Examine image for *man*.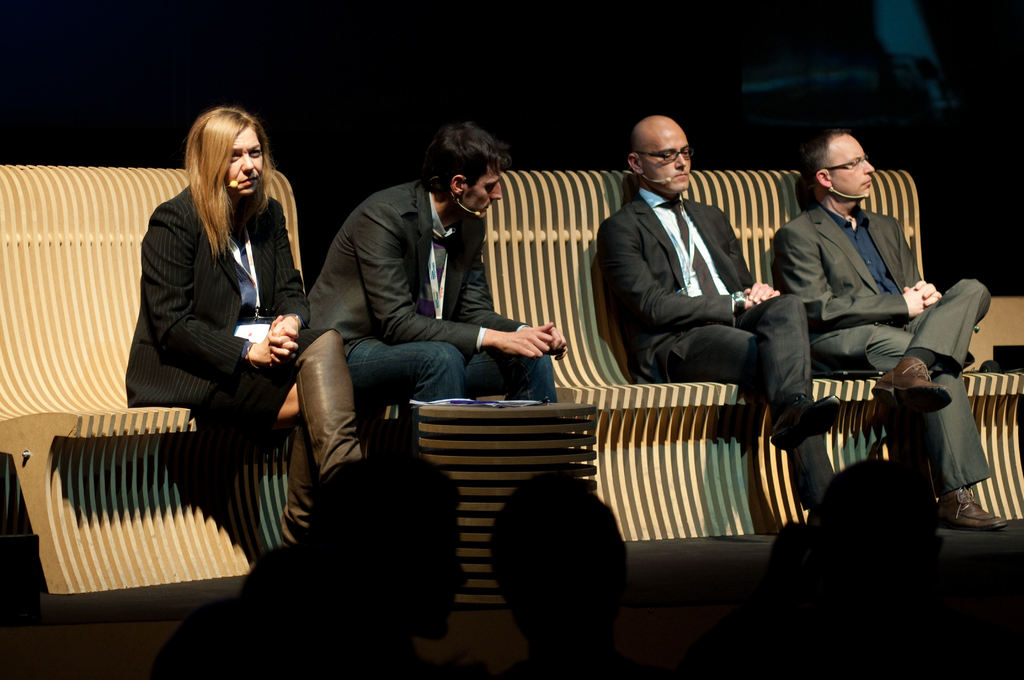
Examination result: 756,139,1018,531.
